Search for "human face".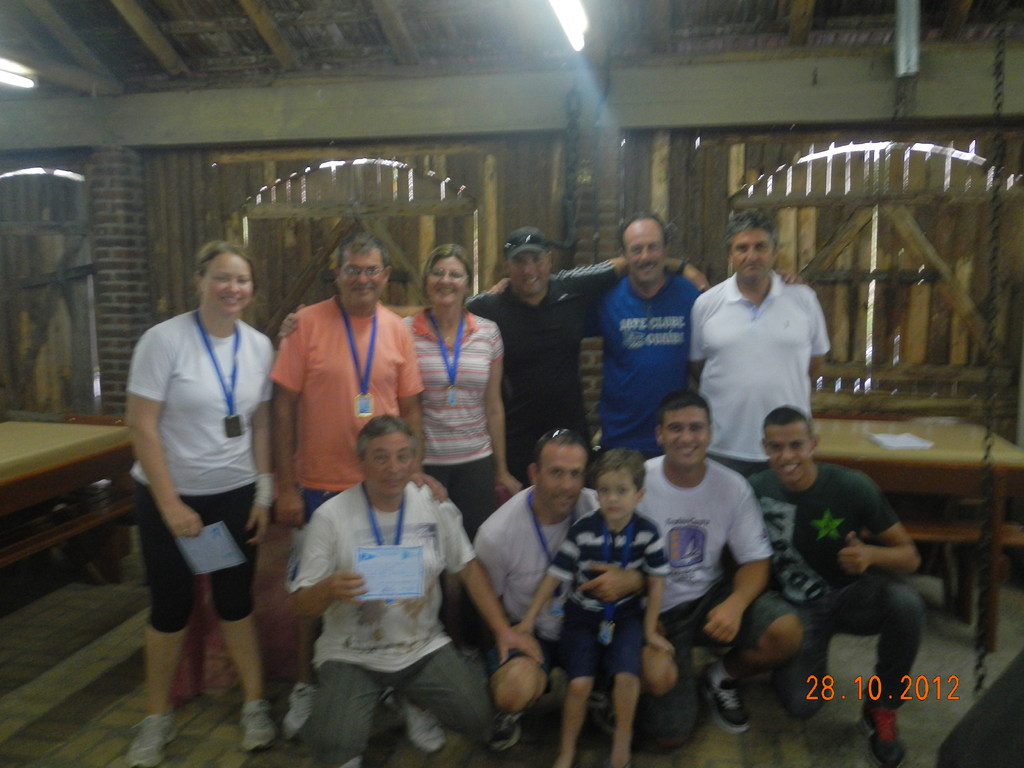
Found at locate(730, 227, 774, 281).
